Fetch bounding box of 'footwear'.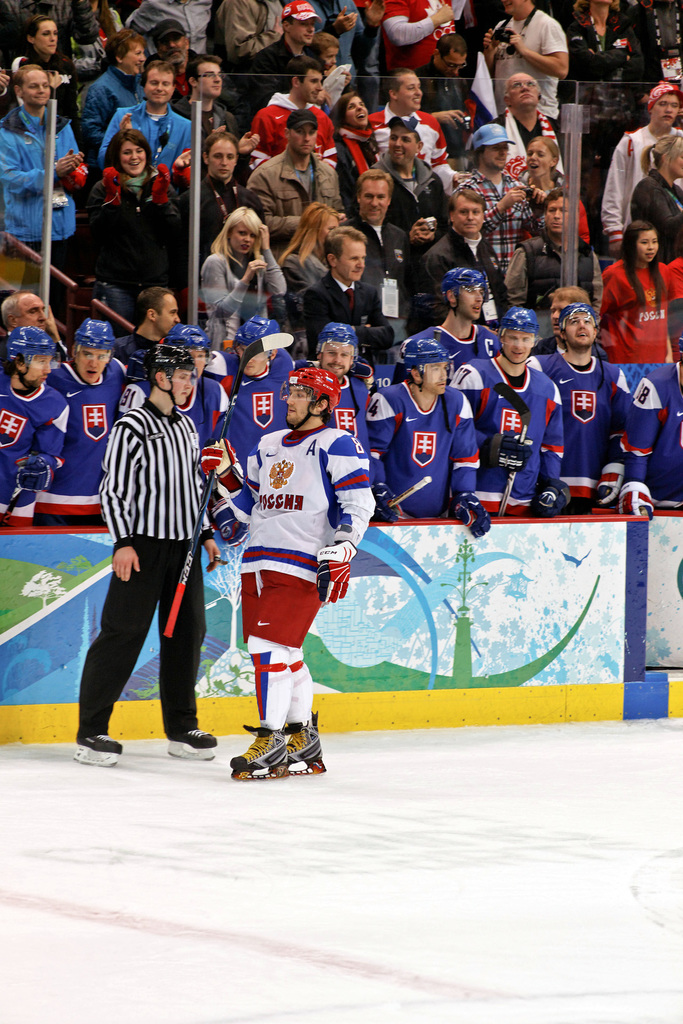
Bbox: <box>217,721,320,773</box>.
